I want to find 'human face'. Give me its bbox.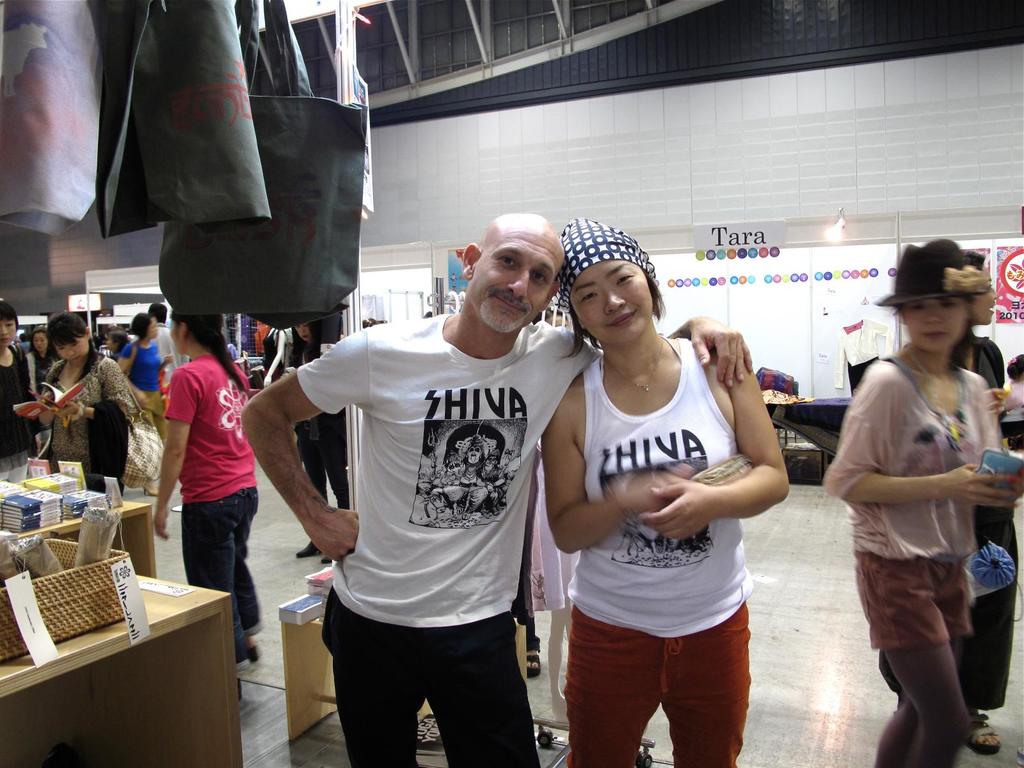
[left=106, top=333, right=116, bottom=351].
